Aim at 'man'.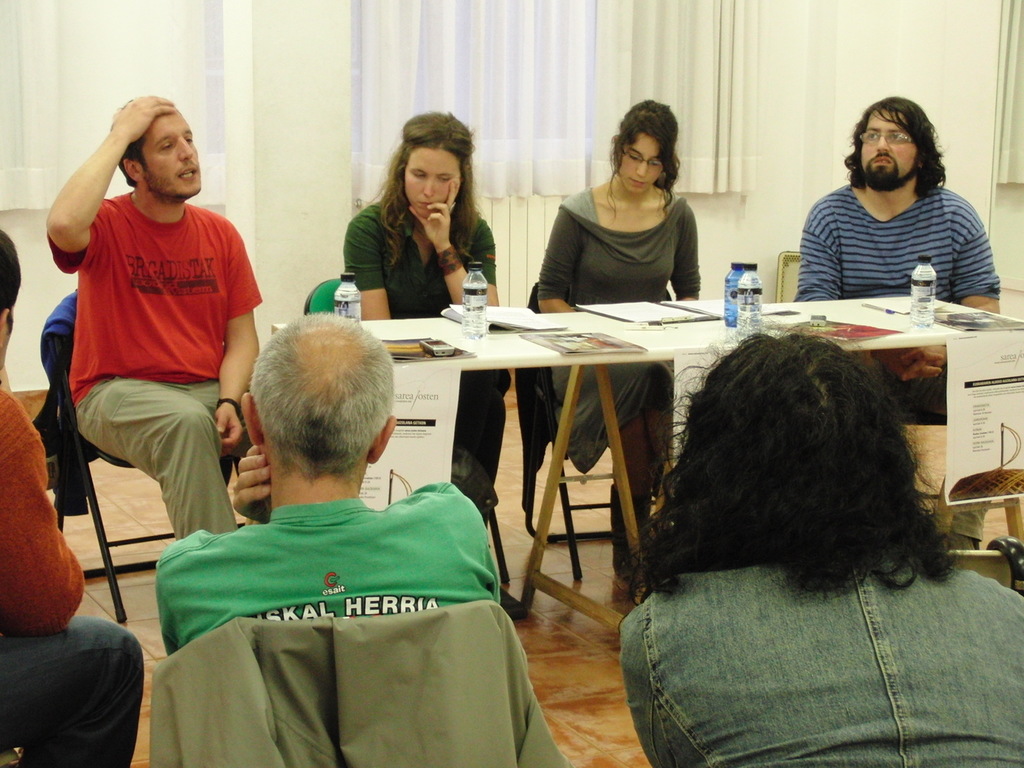
Aimed at bbox=(156, 314, 500, 653).
